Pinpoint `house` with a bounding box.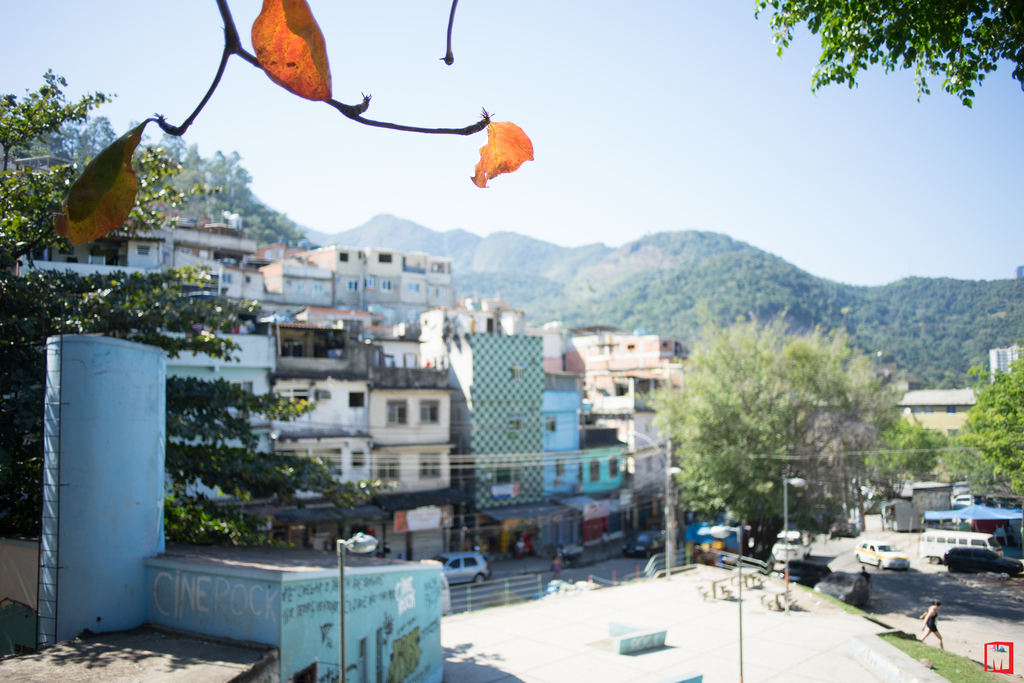
<bbox>577, 411, 636, 543</bbox>.
